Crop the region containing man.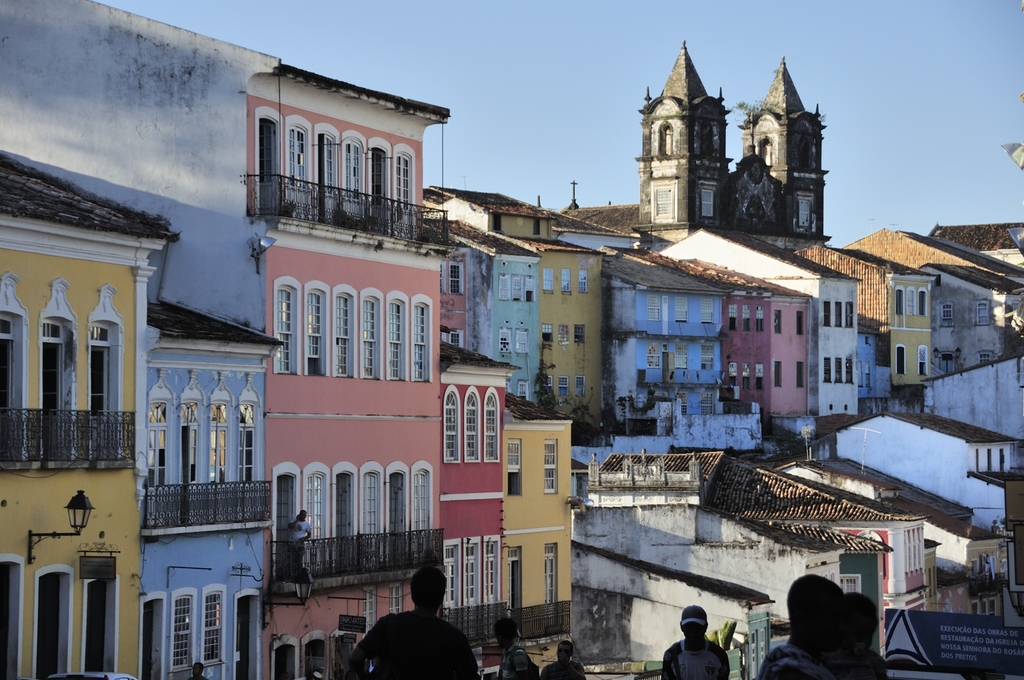
Crop region: x1=375, y1=584, x2=459, y2=677.
